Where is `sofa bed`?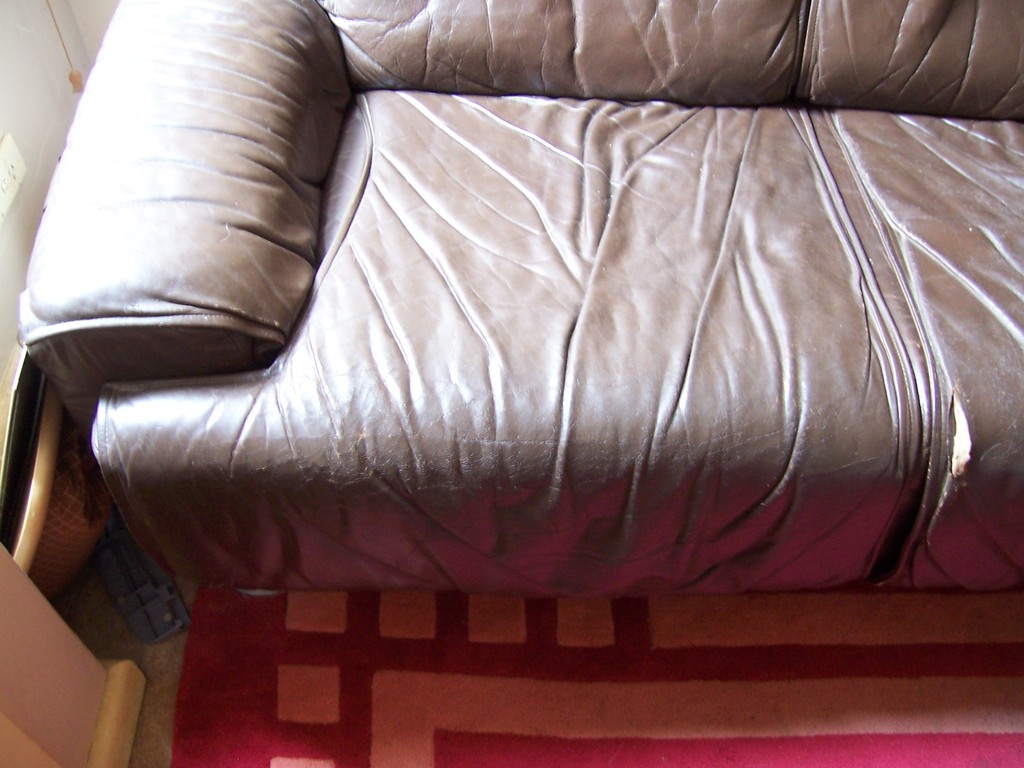
l=10, t=0, r=1023, b=595.
